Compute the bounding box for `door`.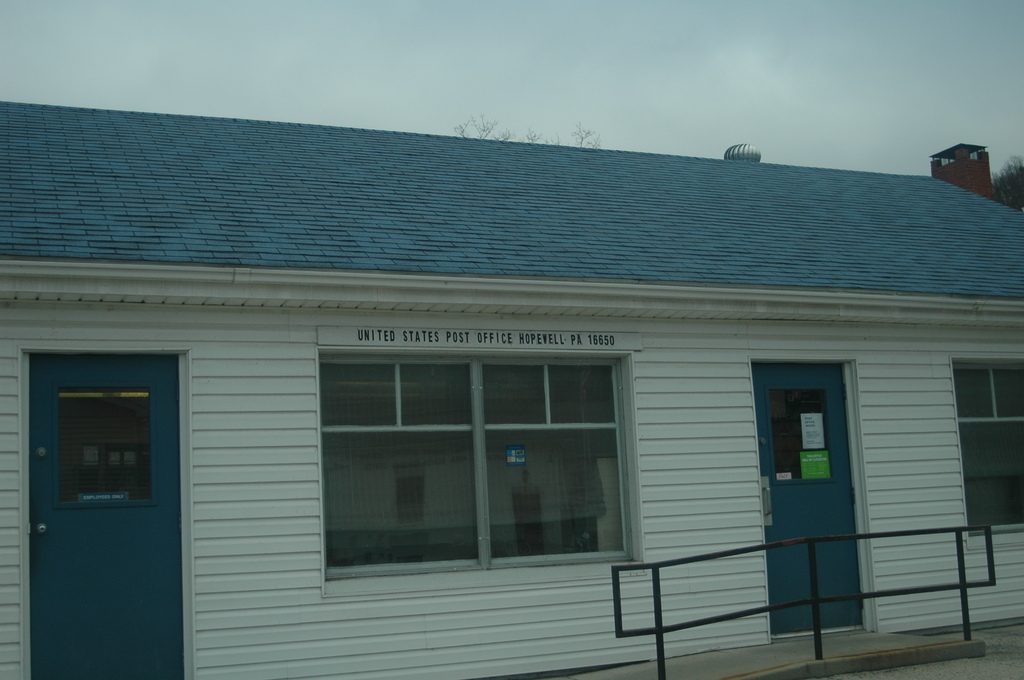
box(752, 364, 869, 639).
